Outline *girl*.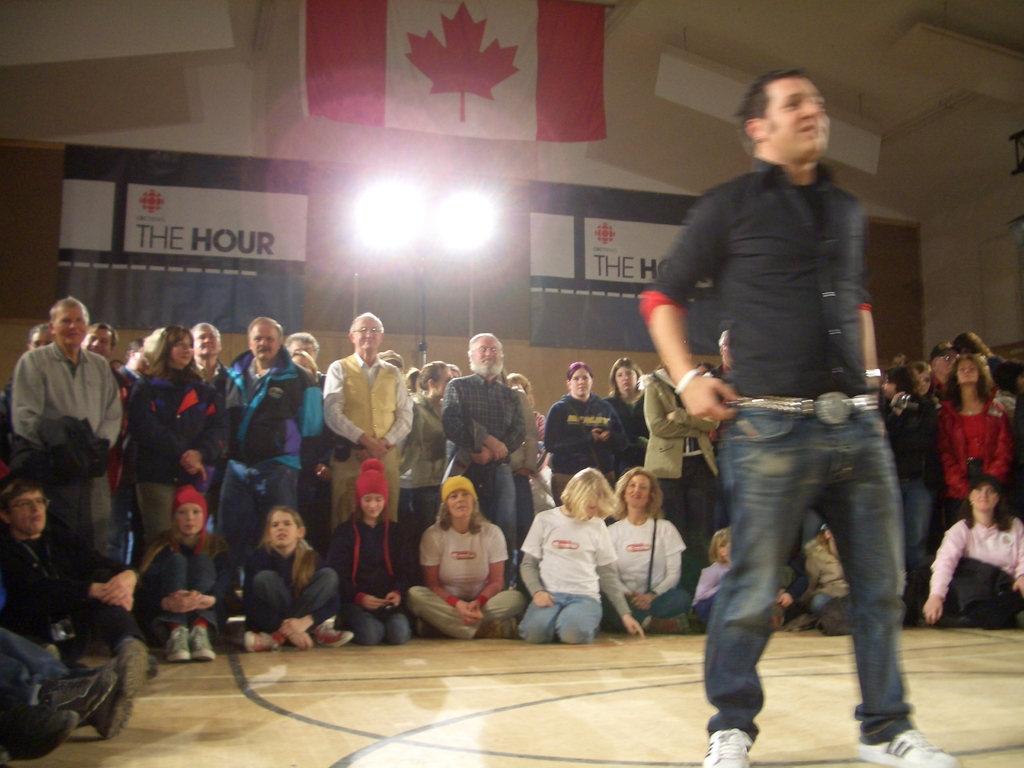
Outline: detection(234, 500, 351, 652).
